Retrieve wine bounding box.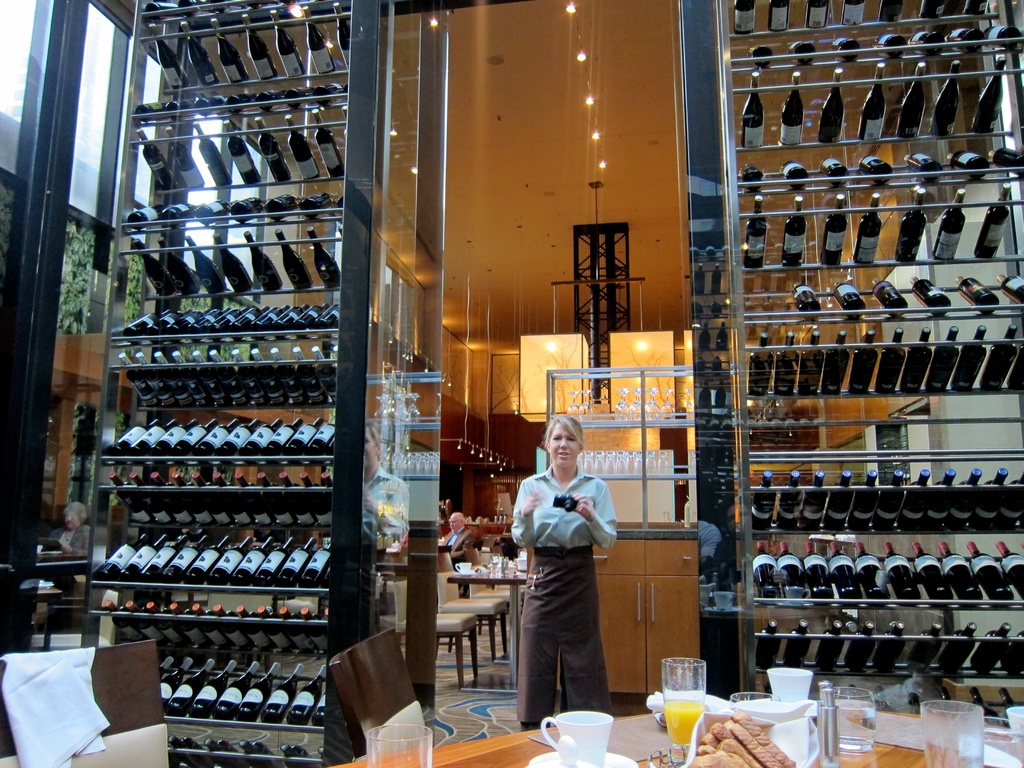
Bounding box: 212:235:253:292.
